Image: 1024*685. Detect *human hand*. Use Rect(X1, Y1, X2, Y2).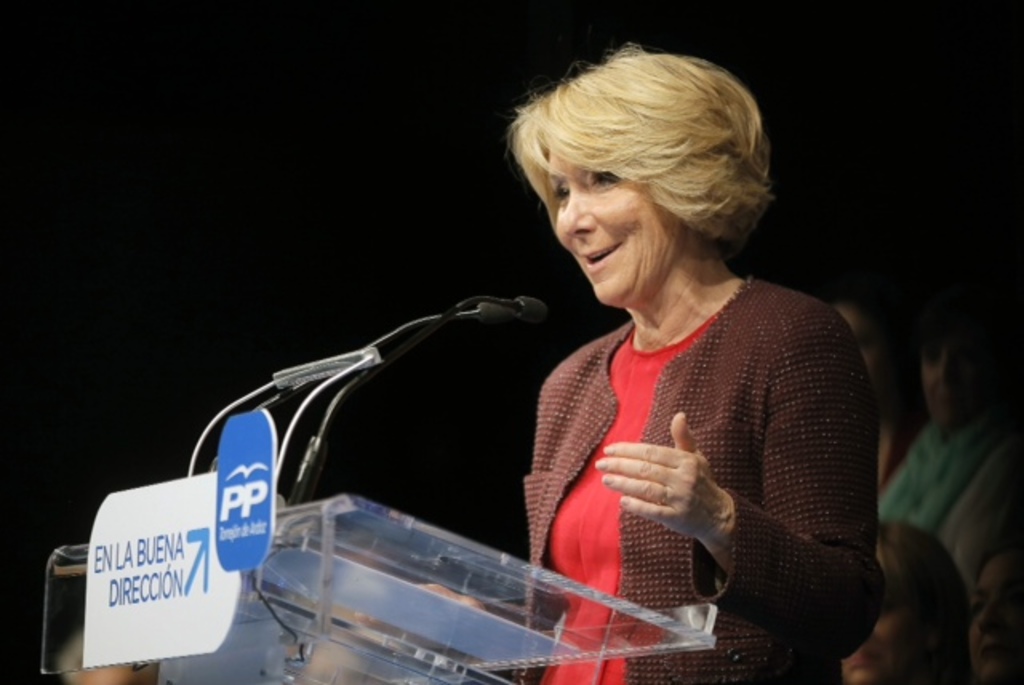
Rect(355, 576, 485, 618).
